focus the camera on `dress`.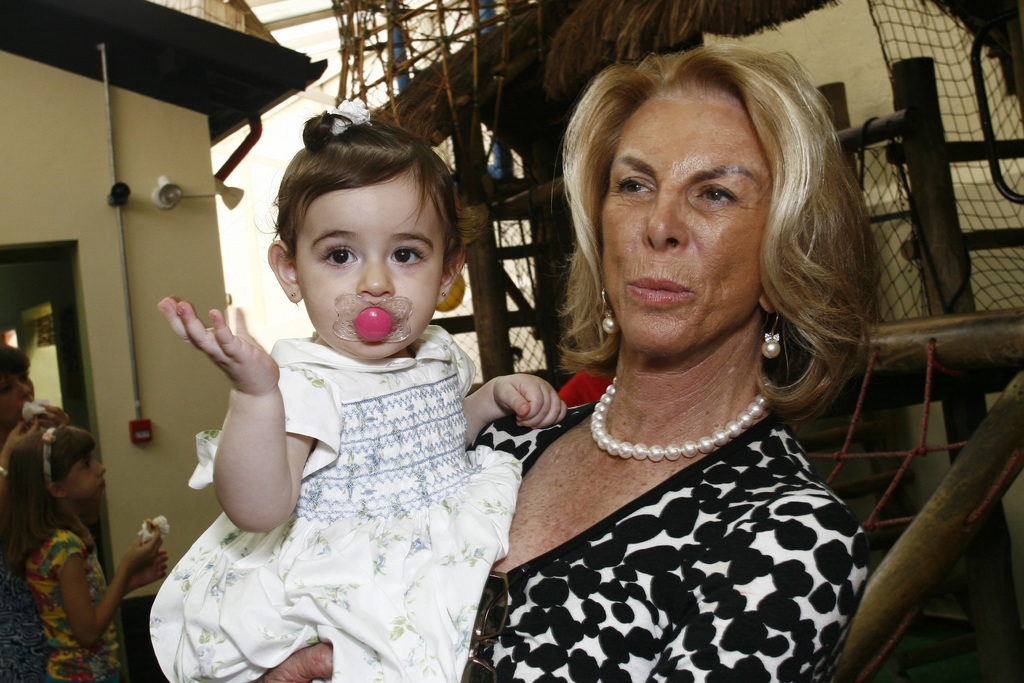
Focus region: [24,522,129,682].
